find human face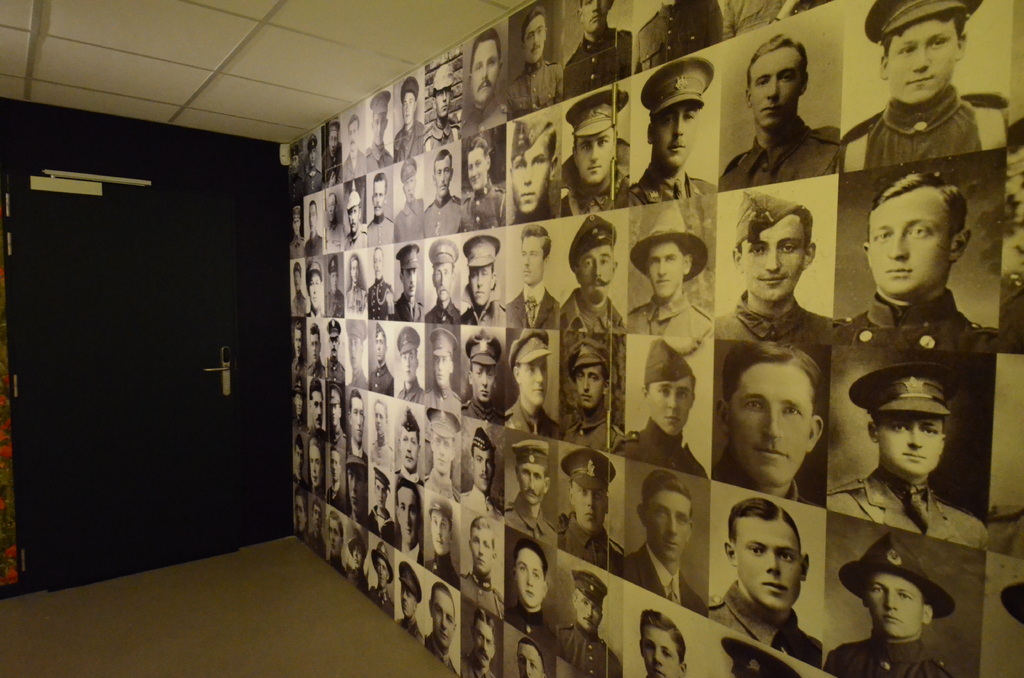
x1=435, y1=262, x2=452, y2=302
